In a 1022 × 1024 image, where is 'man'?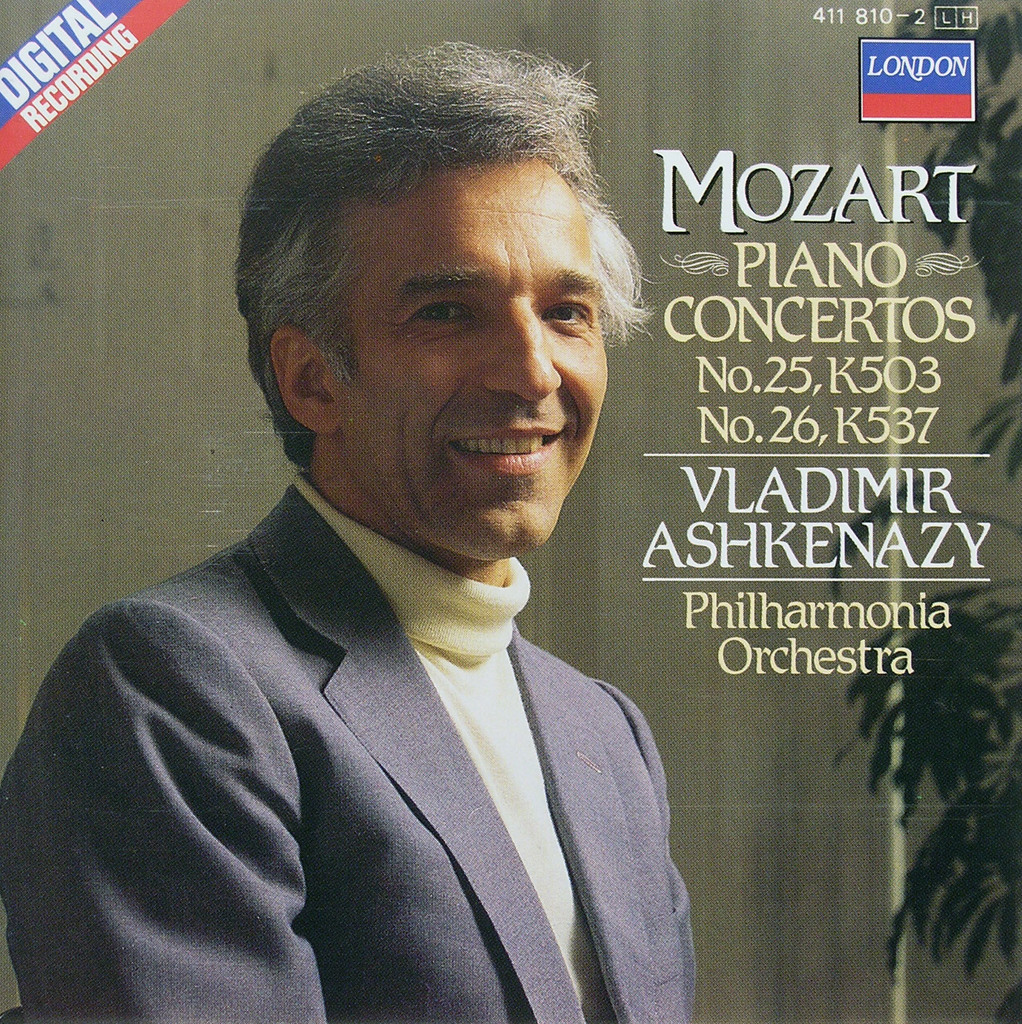
37, 84, 790, 1001.
